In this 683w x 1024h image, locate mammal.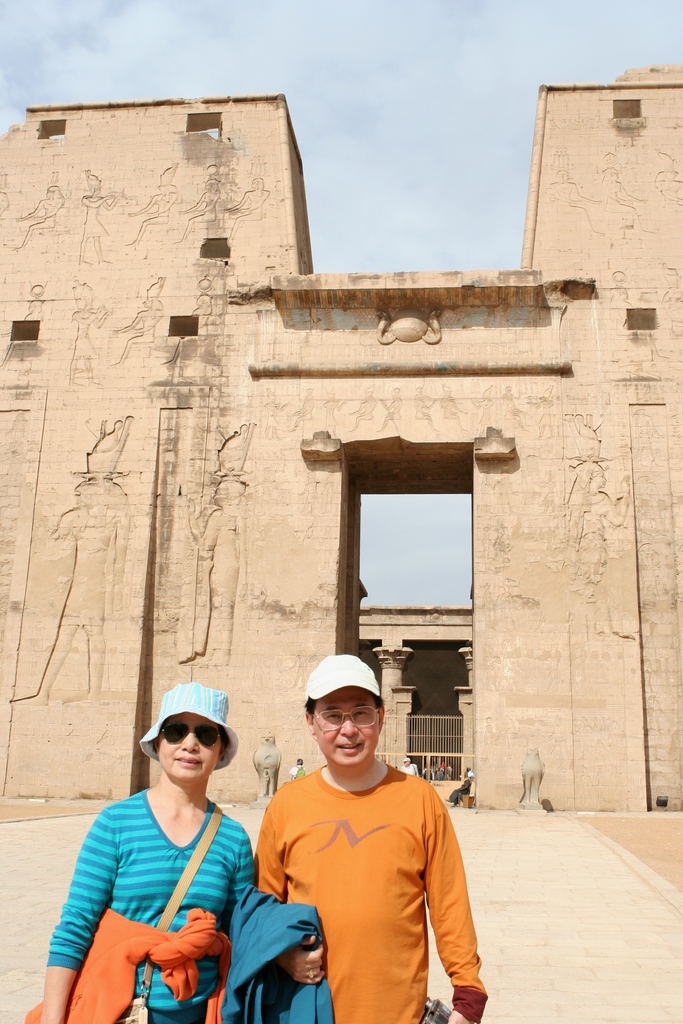
Bounding box: 422 767 430 781.
